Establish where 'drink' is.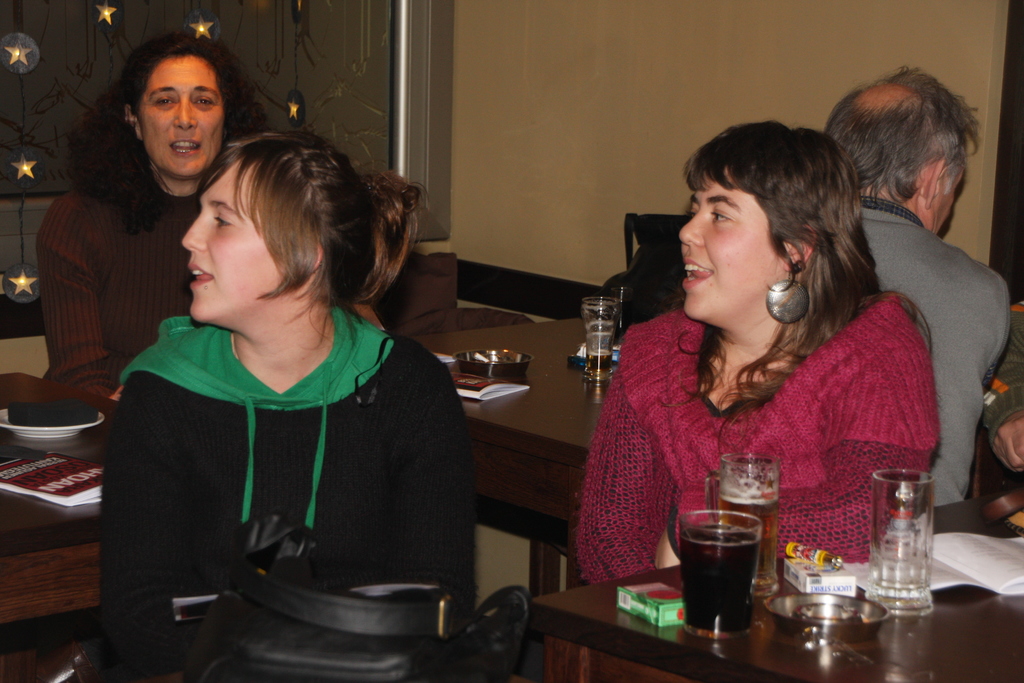
Established at (left=714, top=490, right=778, bottom=601).
